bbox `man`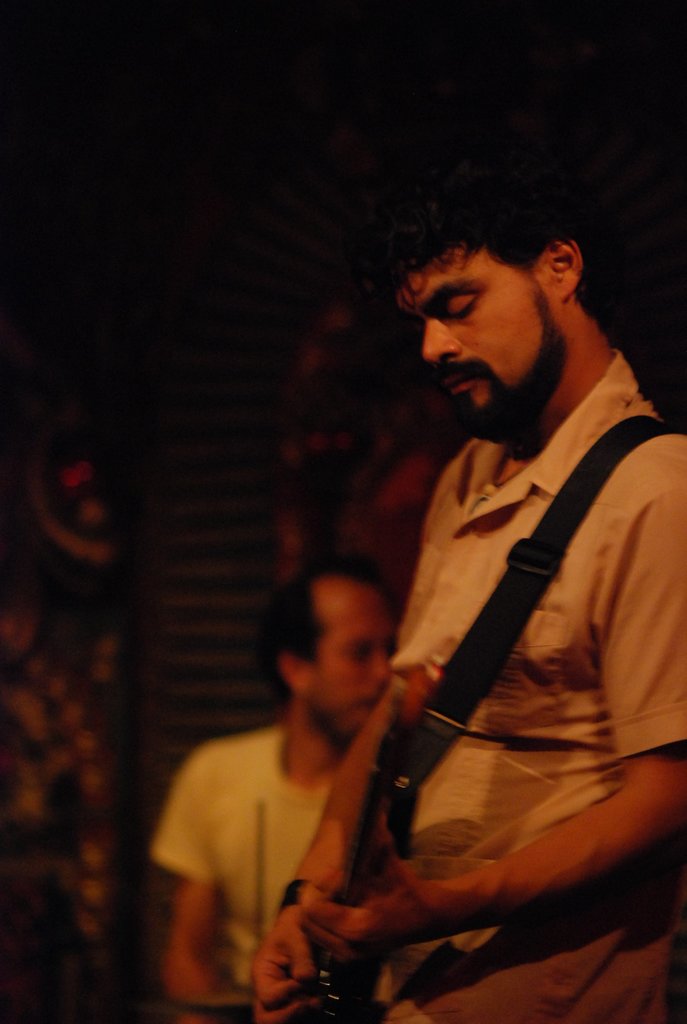
204 219 654 1023
